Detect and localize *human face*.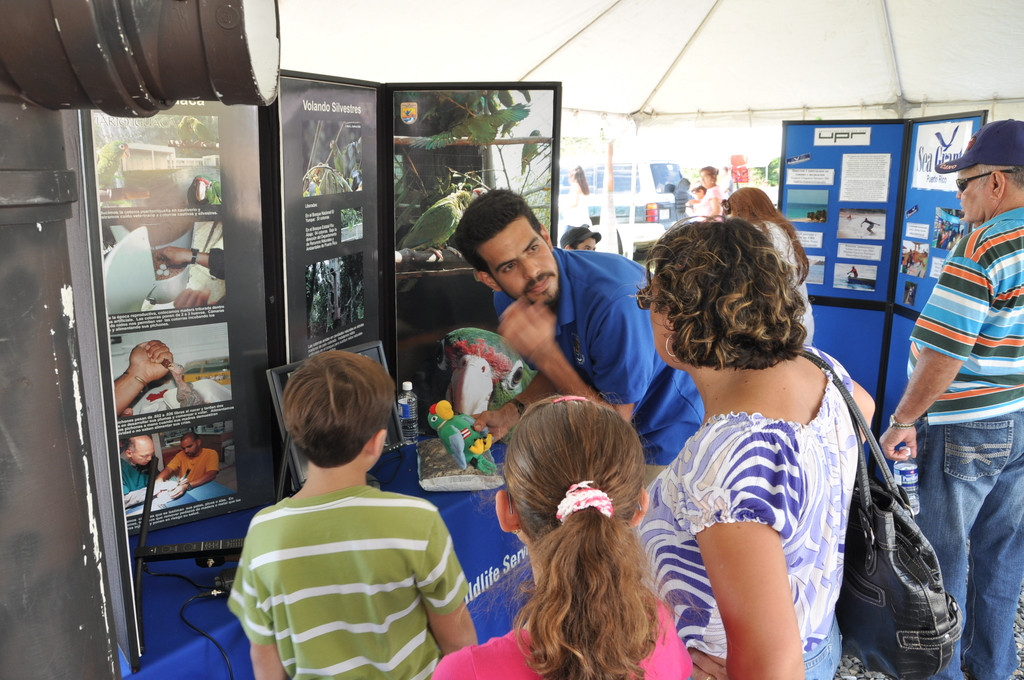
Localized at (132, 440, 154, 464).
